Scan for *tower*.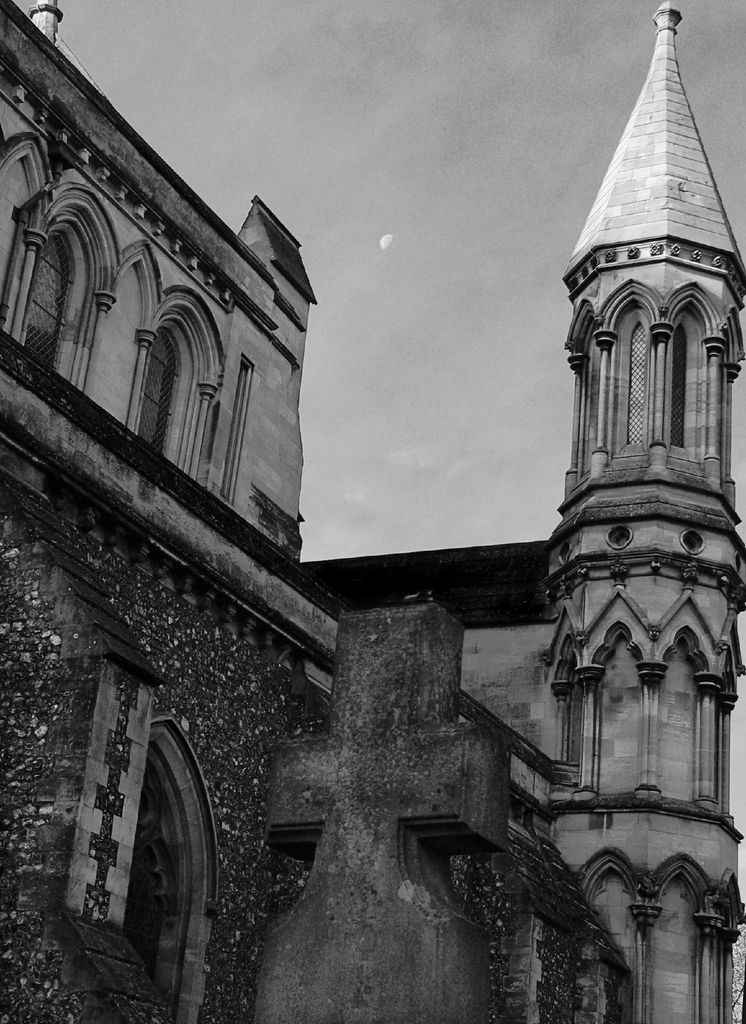
Scan result: crop(0, 0, 745, 1023).
